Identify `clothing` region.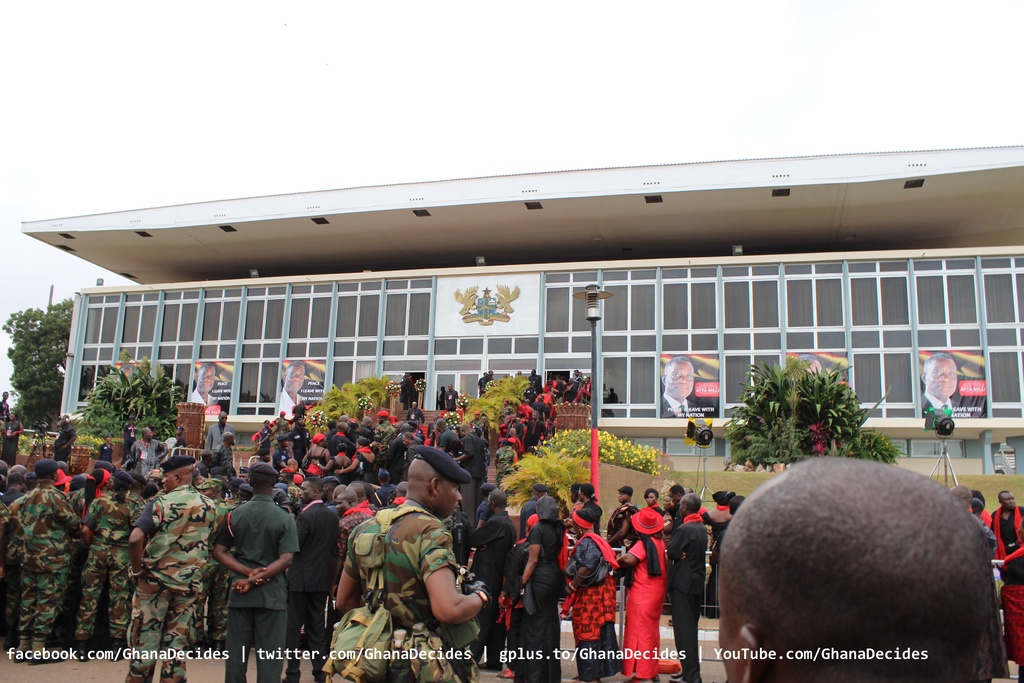
Region: [left=378, top=420, right=395, bottom=441].
